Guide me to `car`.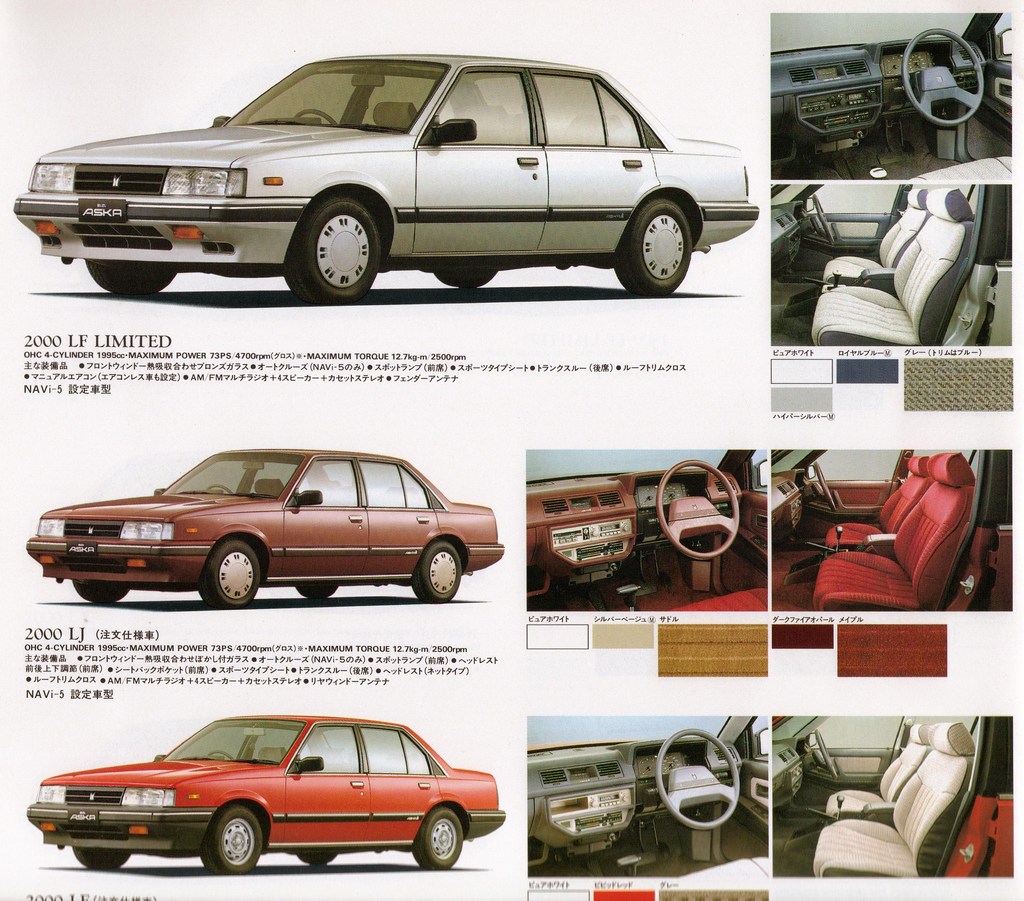
Guidance: 774/13/1015/180.
